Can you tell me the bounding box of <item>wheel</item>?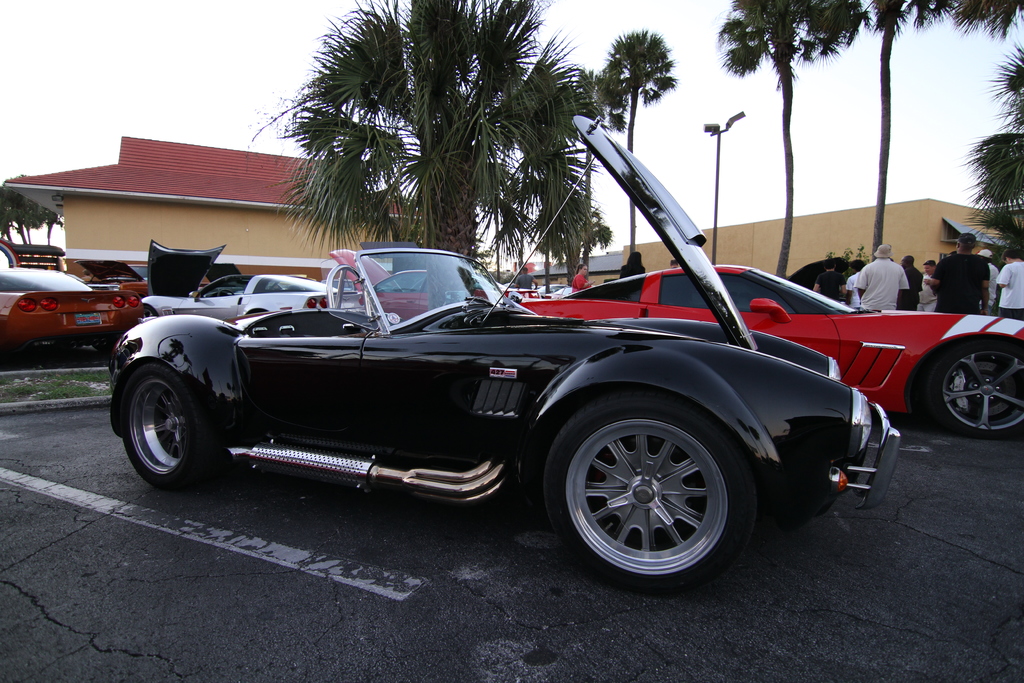
(x1=119, y1=368, x2=230, y2=487).
